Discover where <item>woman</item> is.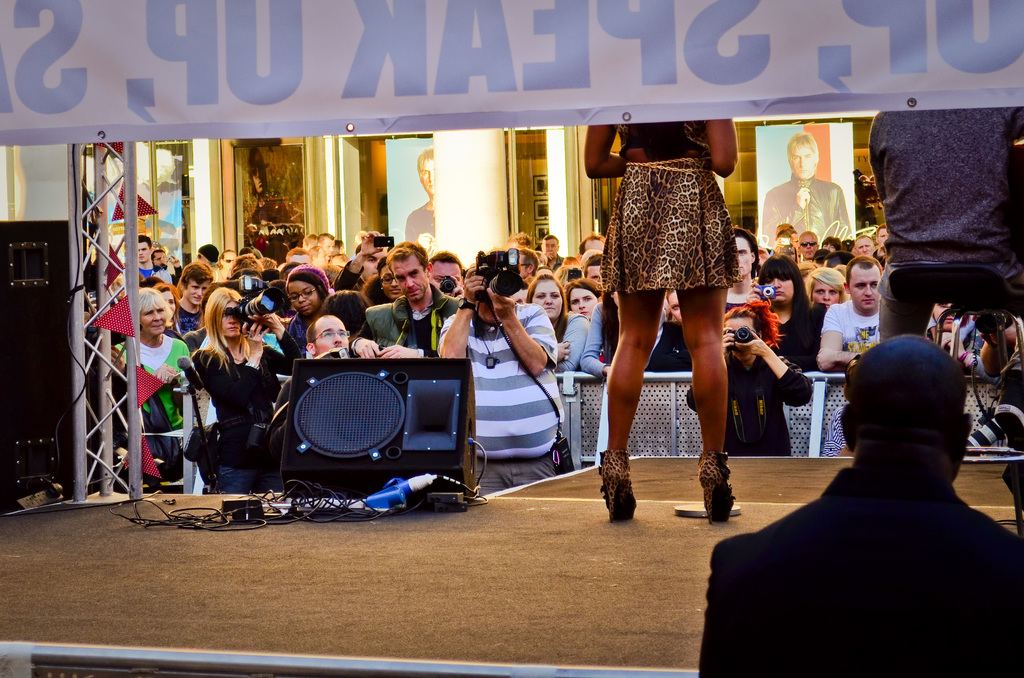
Discovered at BBox(592, 108, 759, 513).
